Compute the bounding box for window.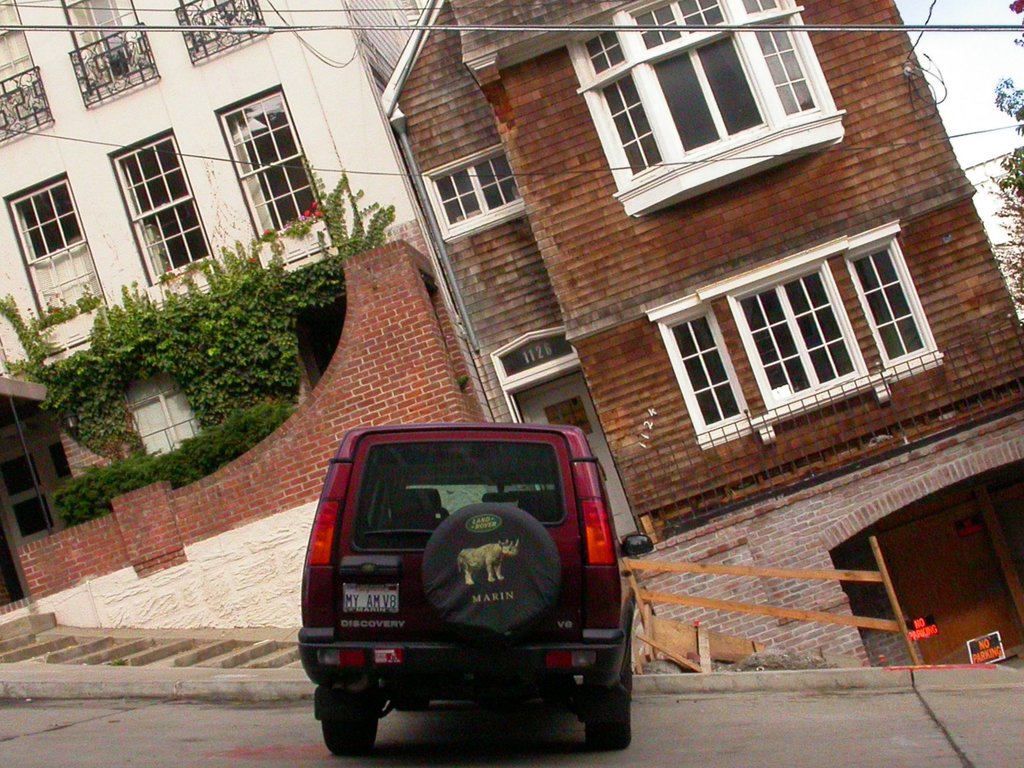
{"x1": 218, "y1": 82, "x2": 330, "y2": 238}.
